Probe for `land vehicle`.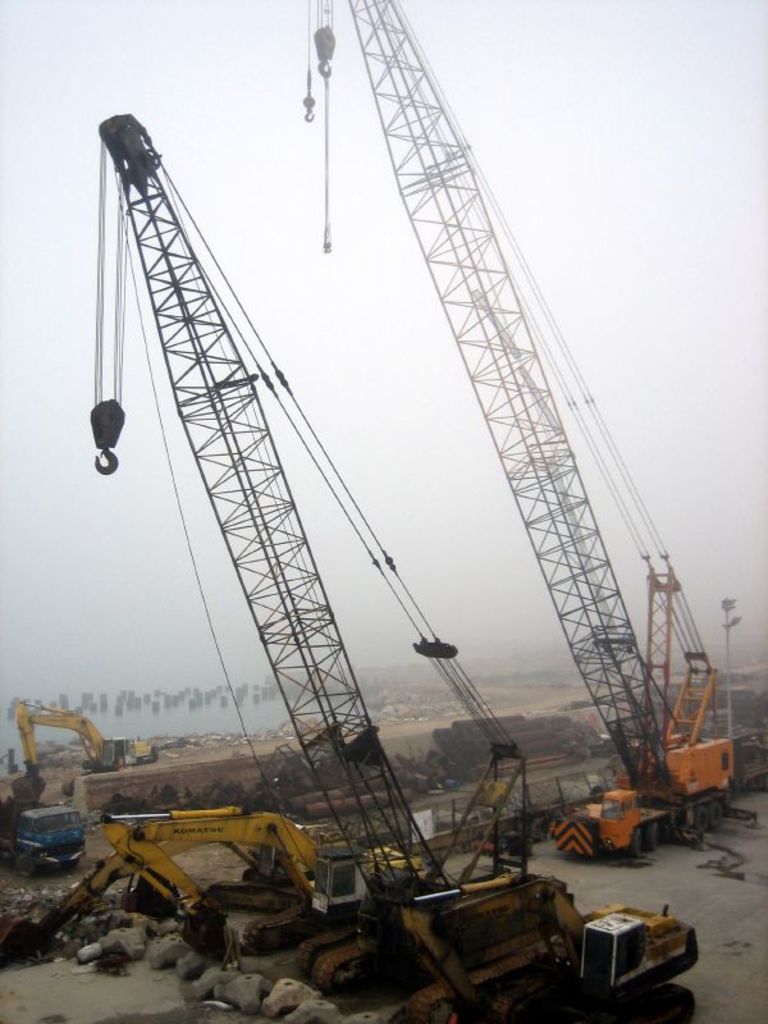
Probe result: <bbox>0, 801, 392, 963</bbox>.
